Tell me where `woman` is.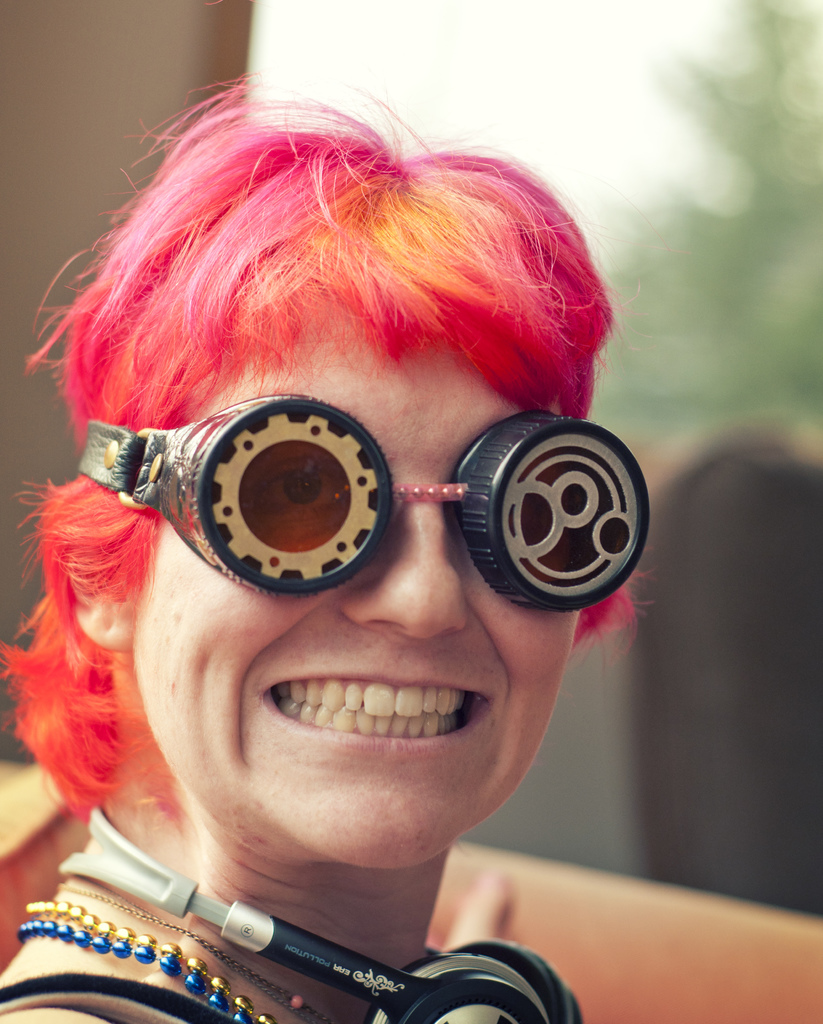
`woman` is at bbox=(0, 86, 715, 1023).
